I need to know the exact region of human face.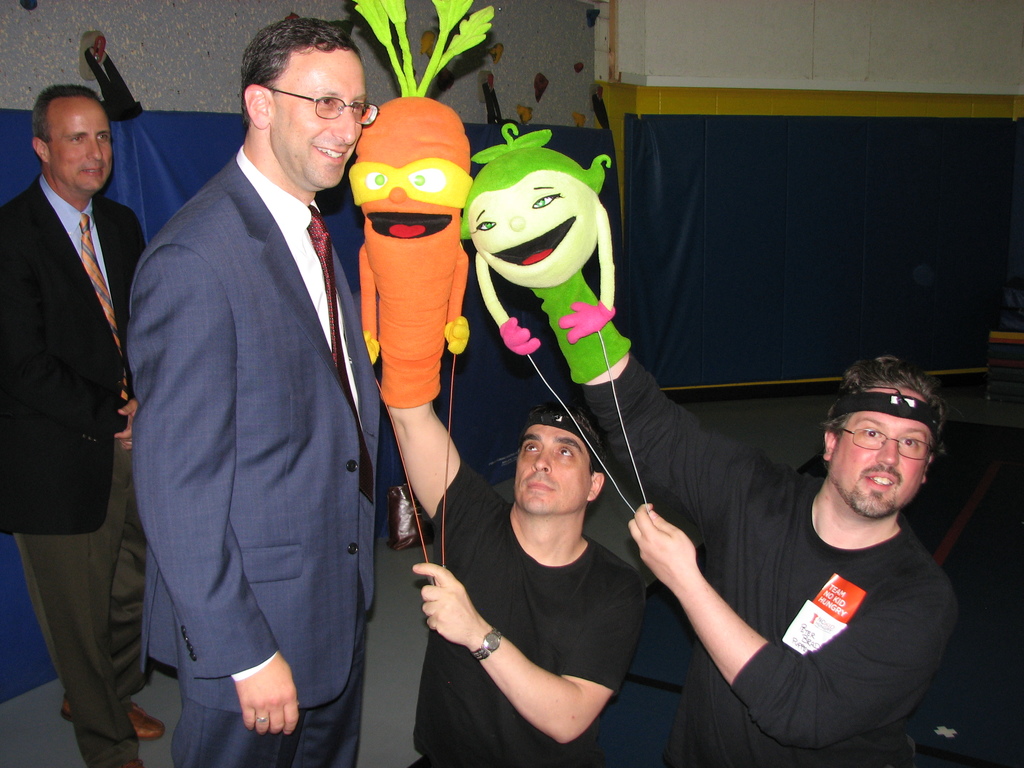
Region: BBox(513, 429, 593, 515).
